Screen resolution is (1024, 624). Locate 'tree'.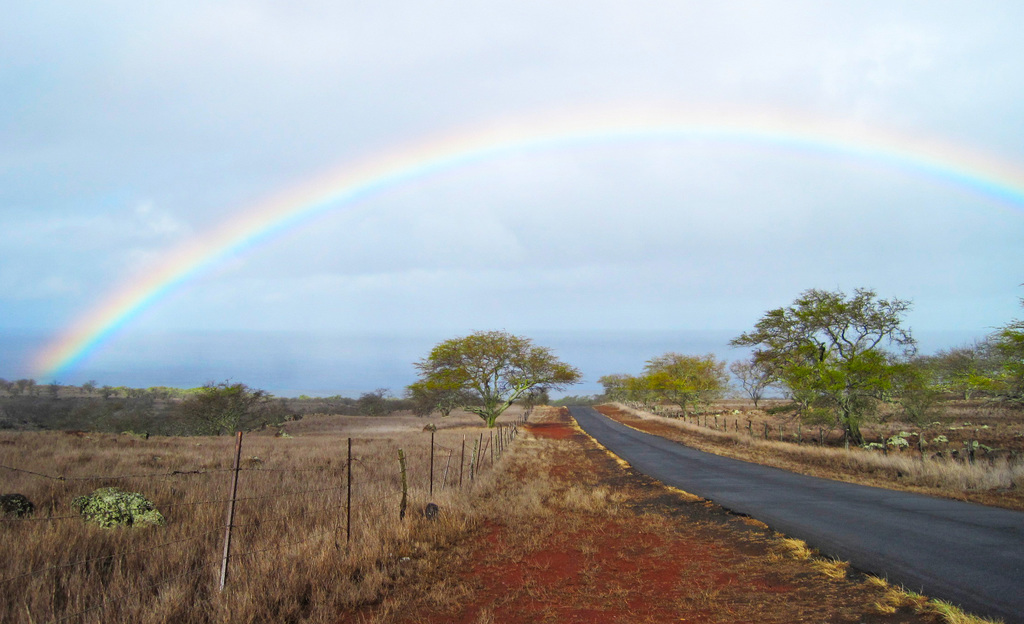
crop(0, 387, 170, 442).
